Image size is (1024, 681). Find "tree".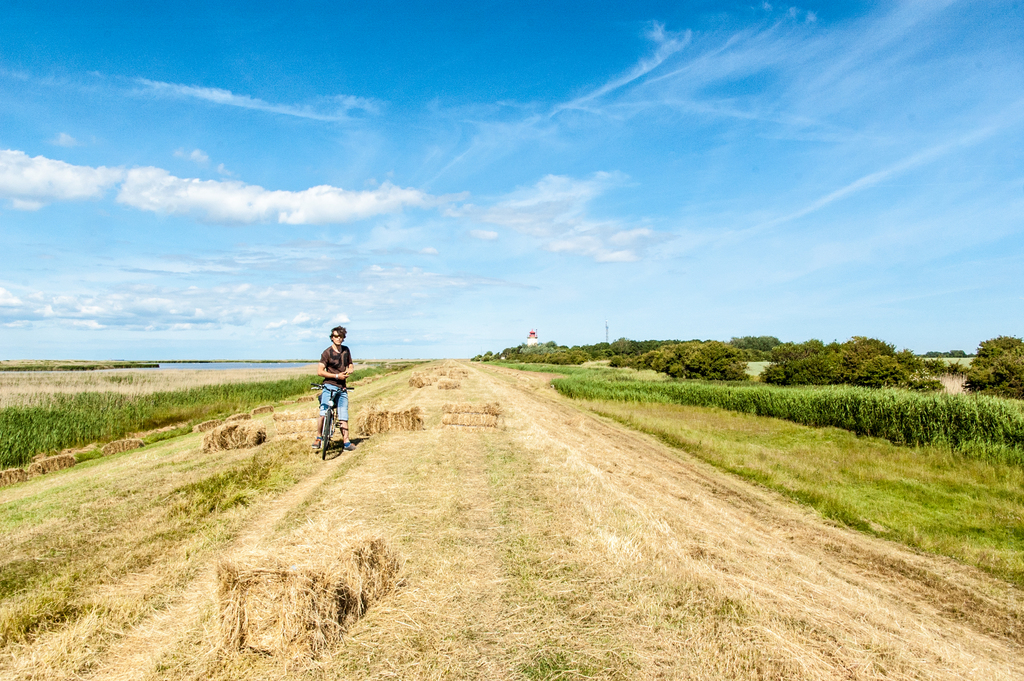
(x1=468, y1=341, x2=512, y2=368).
